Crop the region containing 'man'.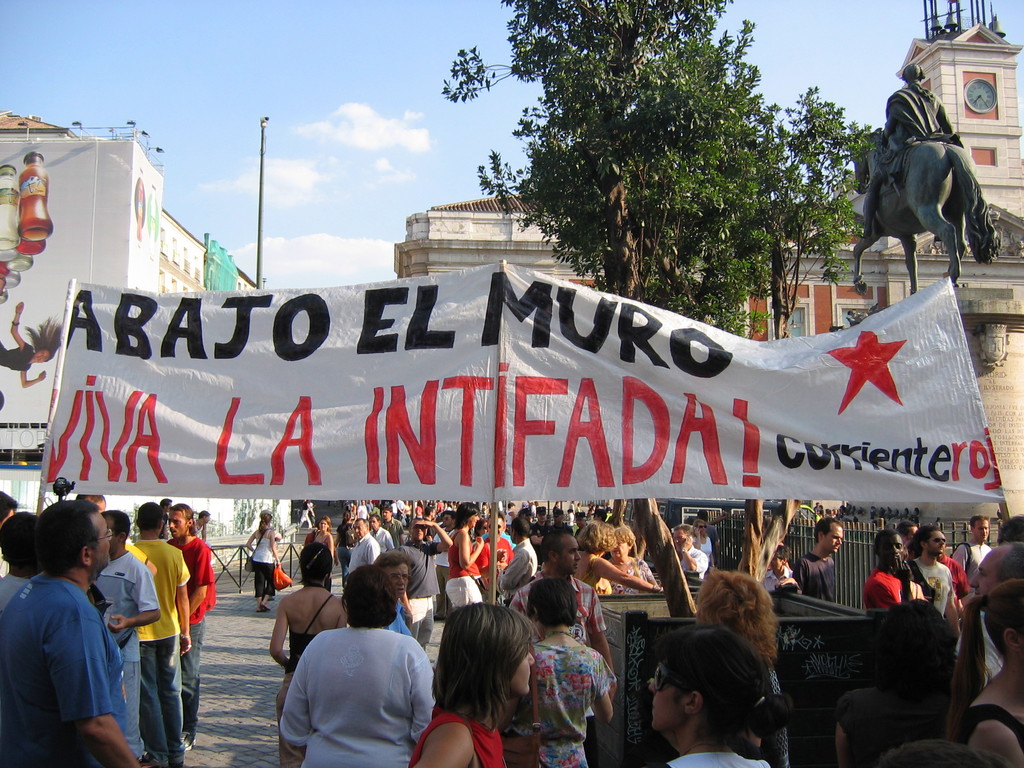
Crop region: 191:511:212:541.
